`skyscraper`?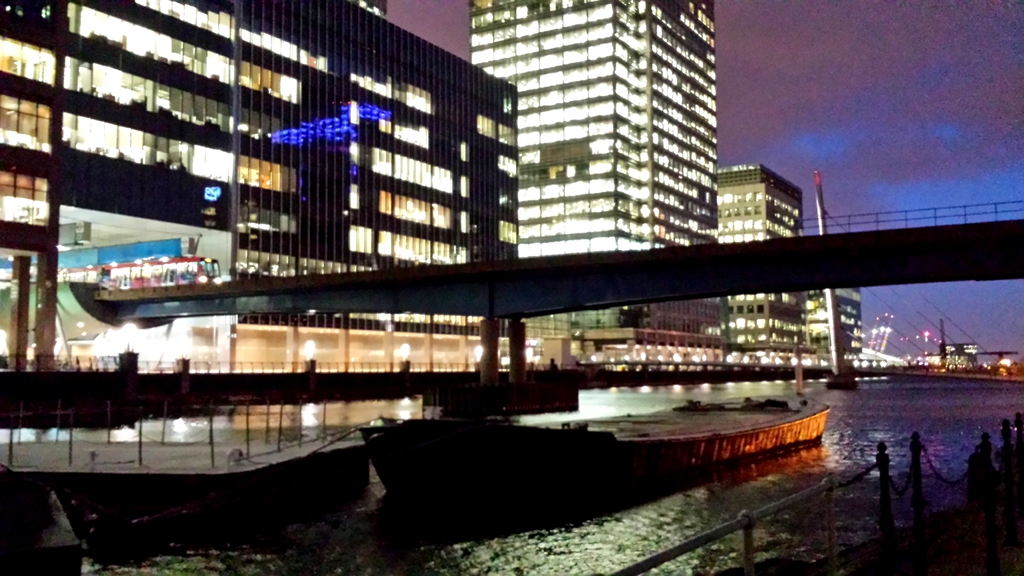
[x1=708, y1=153, x2=829, y2=358]
